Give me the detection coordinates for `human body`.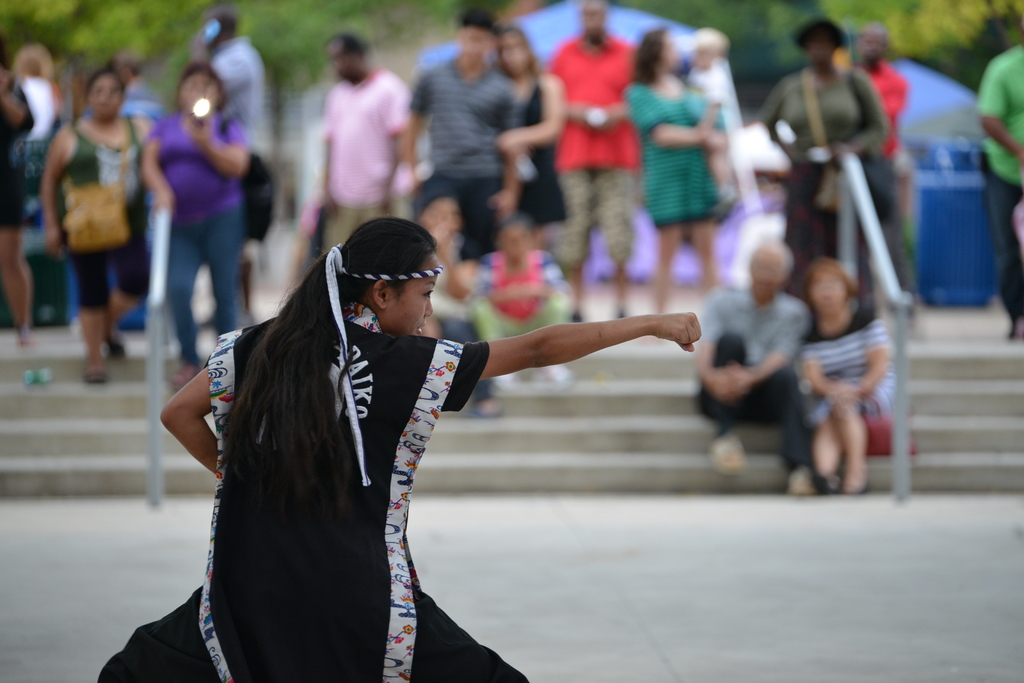
pyautogui.locateOnScreen(676, 248, 803, 488).
